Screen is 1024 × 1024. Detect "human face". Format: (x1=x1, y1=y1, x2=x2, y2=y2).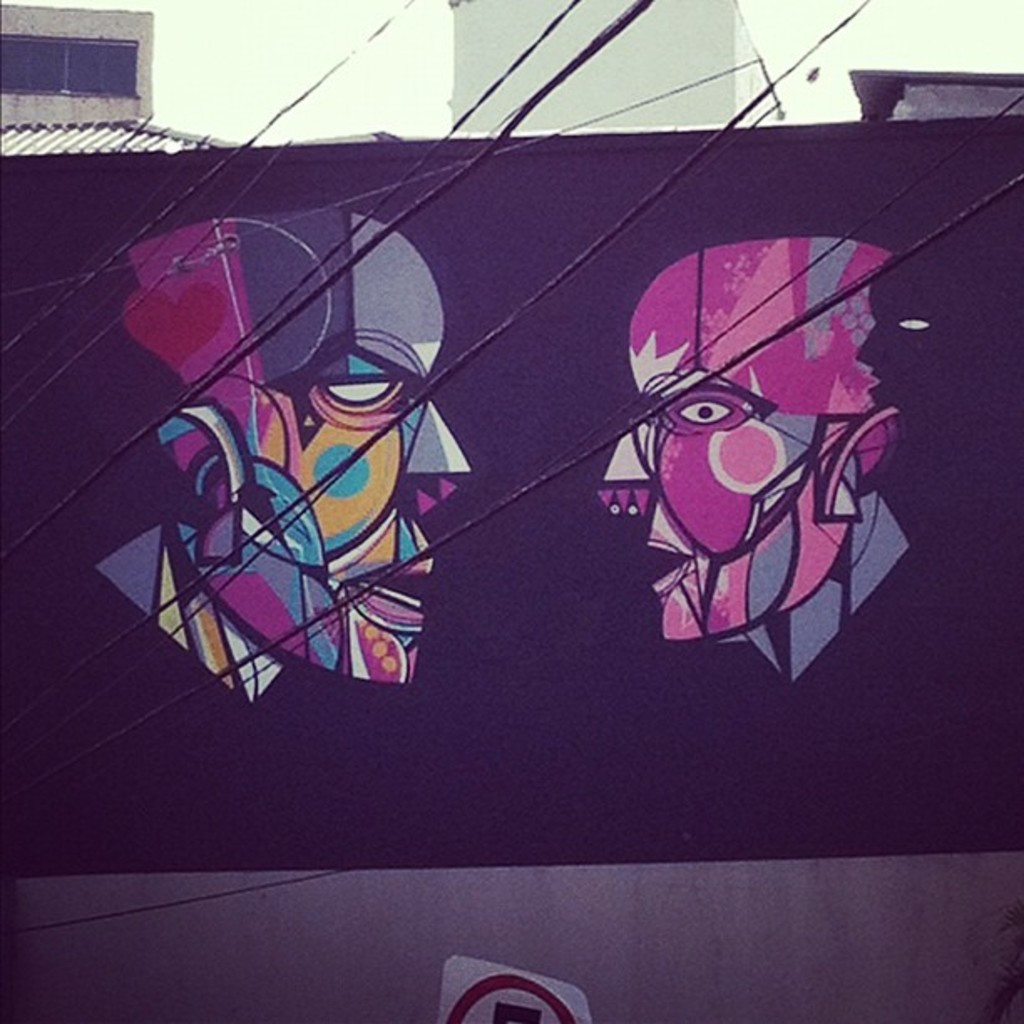
(x1=599, y1=264, x2=825, y2=643).
